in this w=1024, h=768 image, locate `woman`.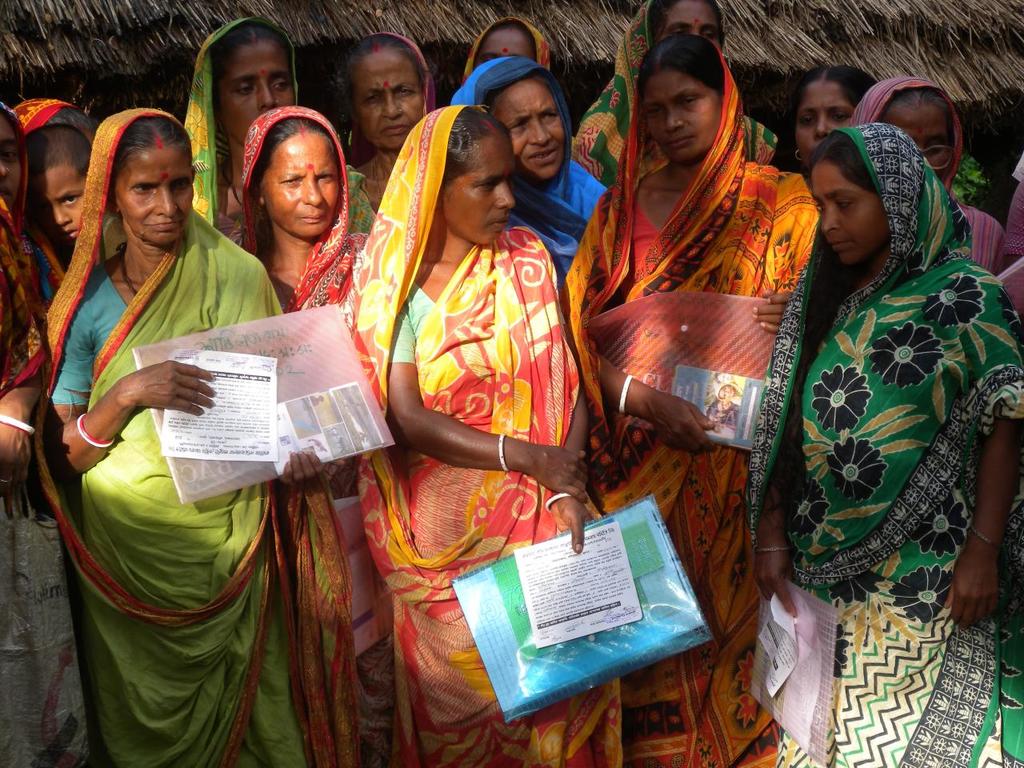
Bounding box: <bbox>190, 19, 378, 251</bbox>.
